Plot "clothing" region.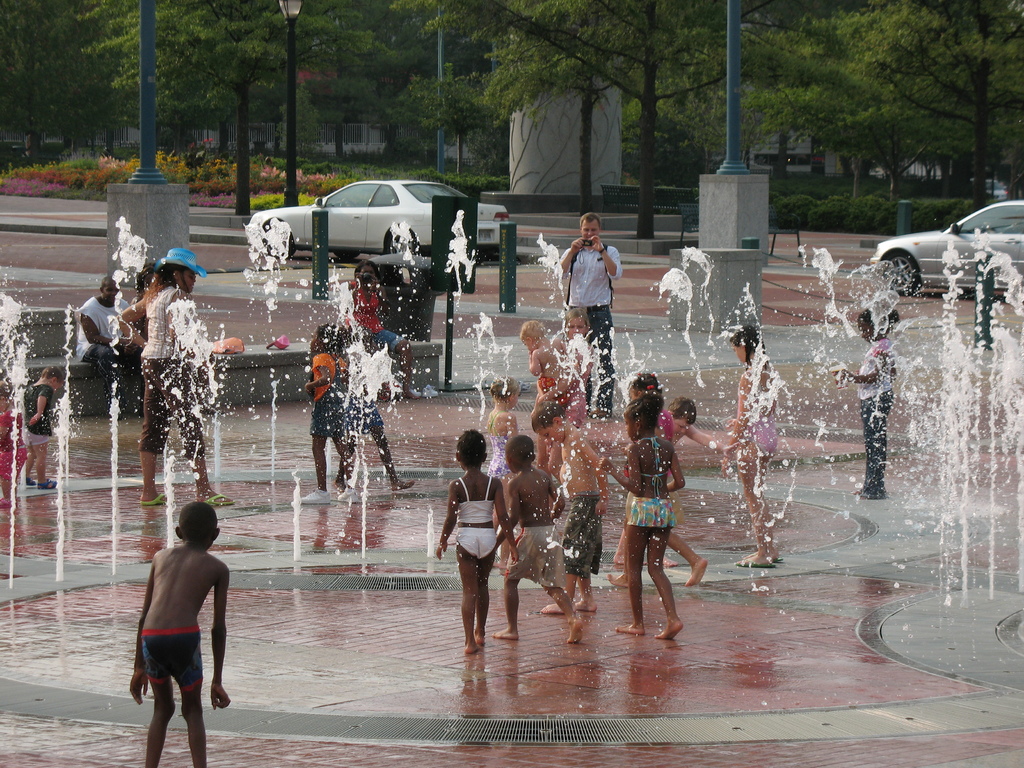
Plotted at [left=859, top=339, right=896, bottom=495].
